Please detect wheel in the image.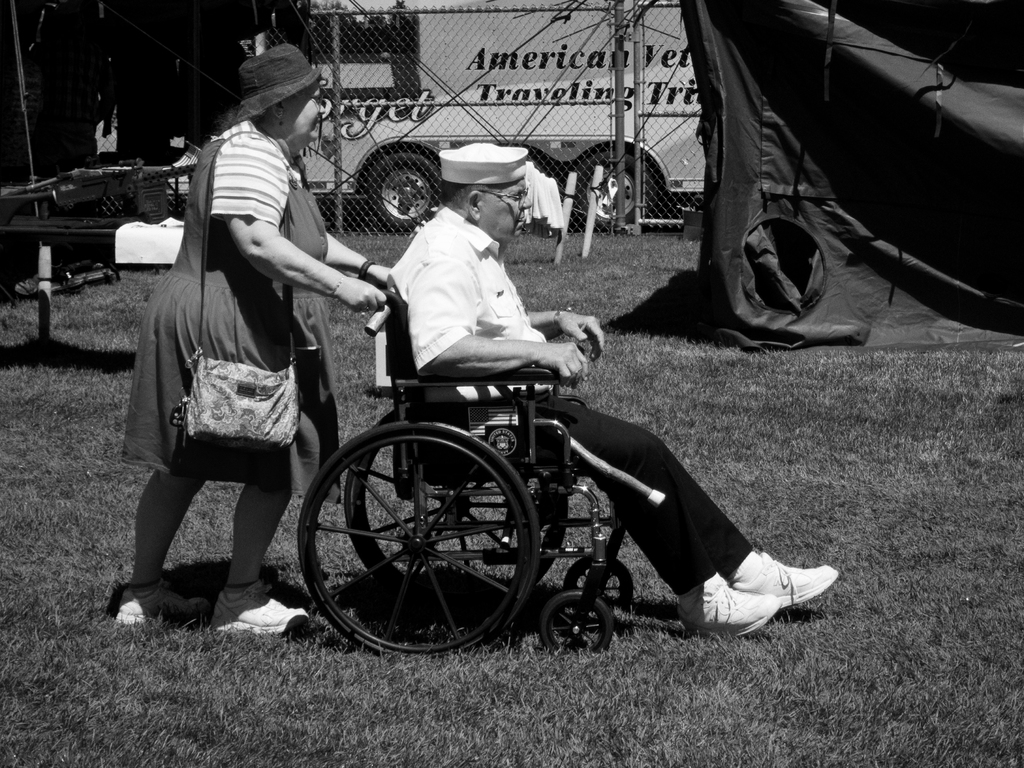
369/151/444/233.
